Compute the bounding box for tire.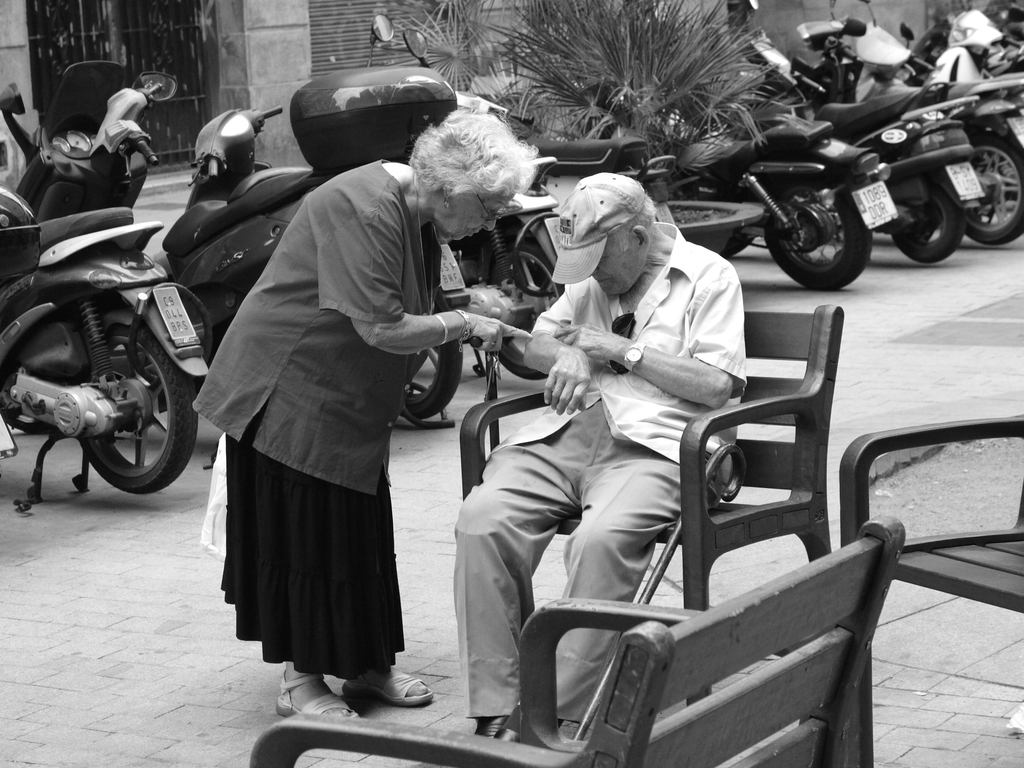
<region>70, 327, 196, 495</region>.
